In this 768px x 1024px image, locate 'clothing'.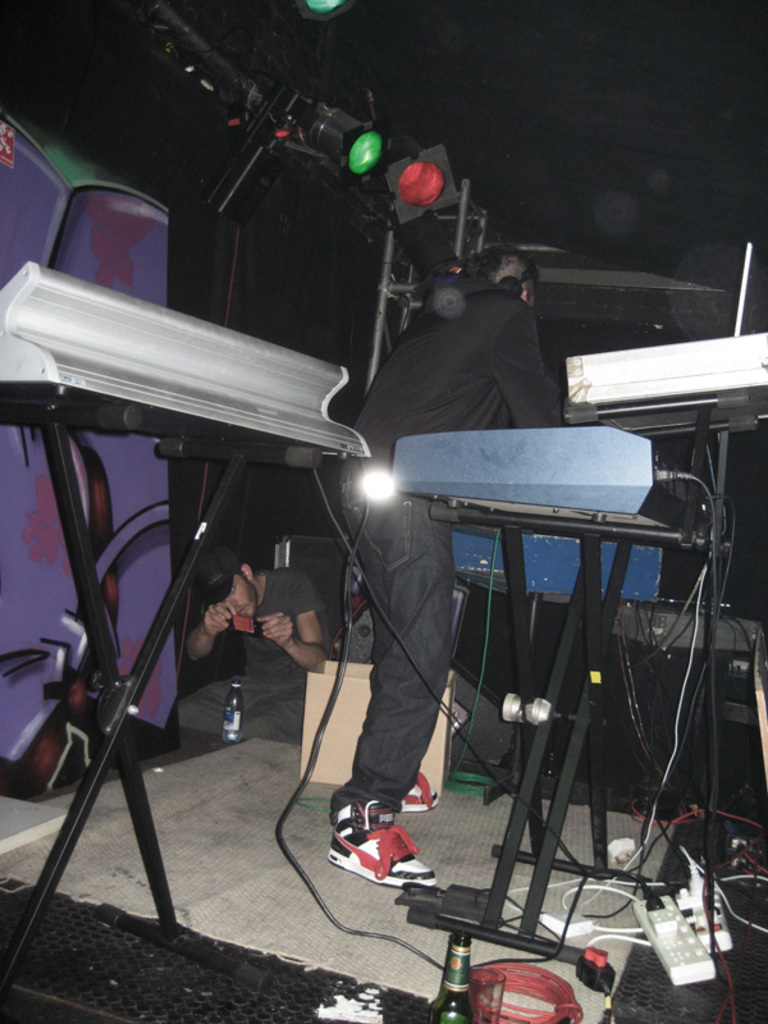
Bounding box: {"left": 335, "top": 275, "right": 563, "bottom": 813}.
